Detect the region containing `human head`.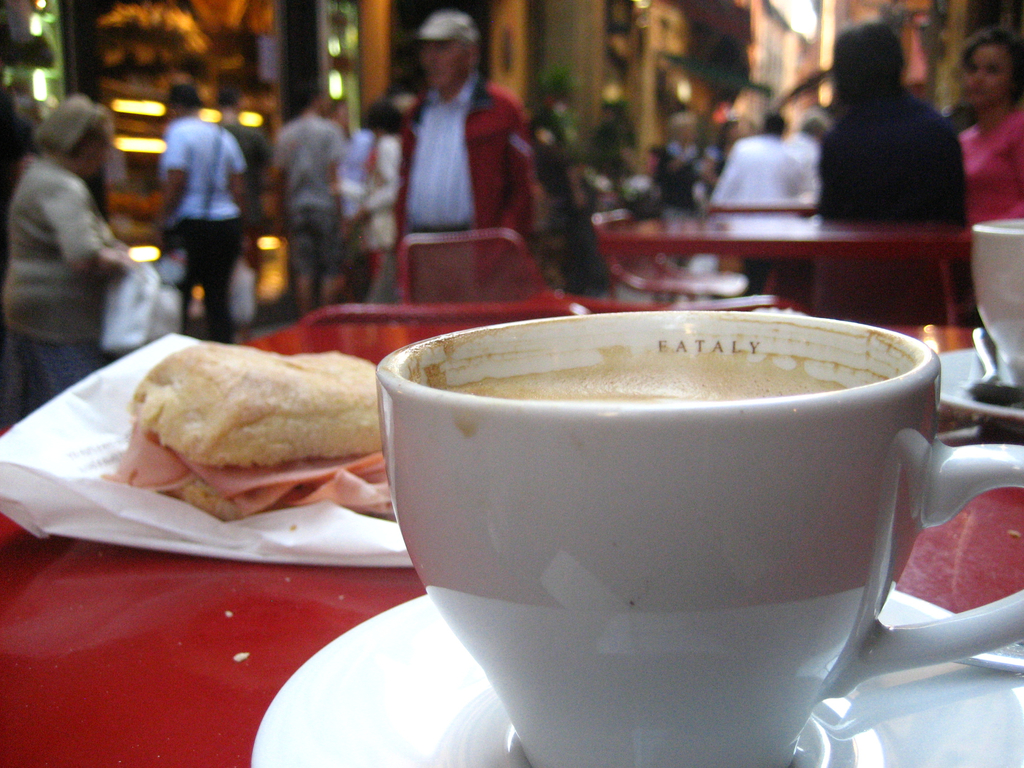
bbox=(716, 109, 746, 147).
